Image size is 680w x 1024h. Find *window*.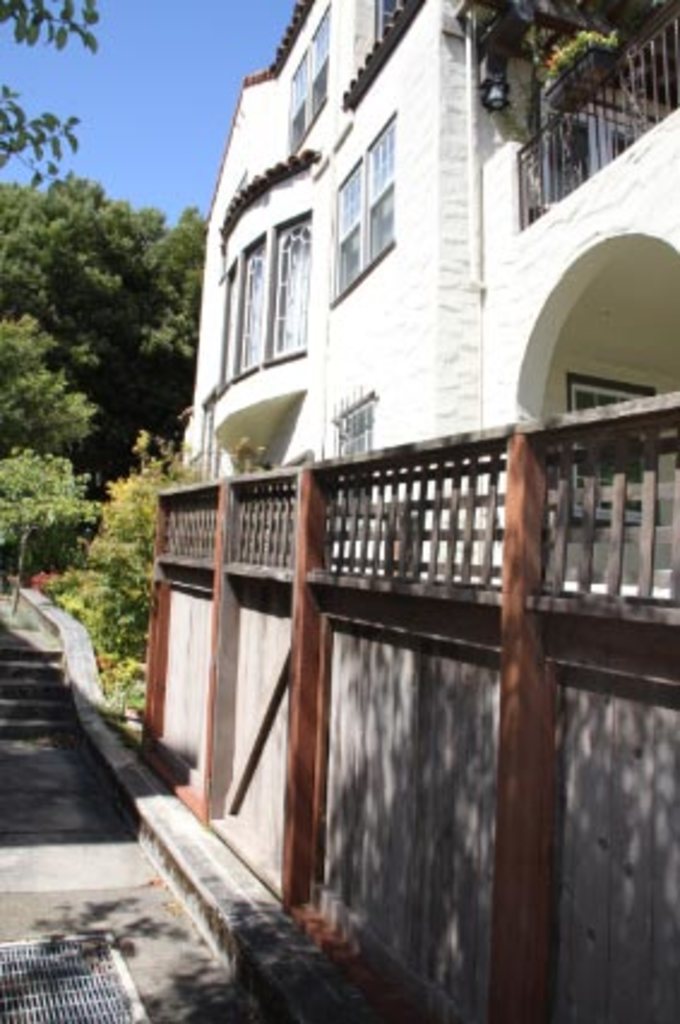
box=[286, 12, 336, 147].
